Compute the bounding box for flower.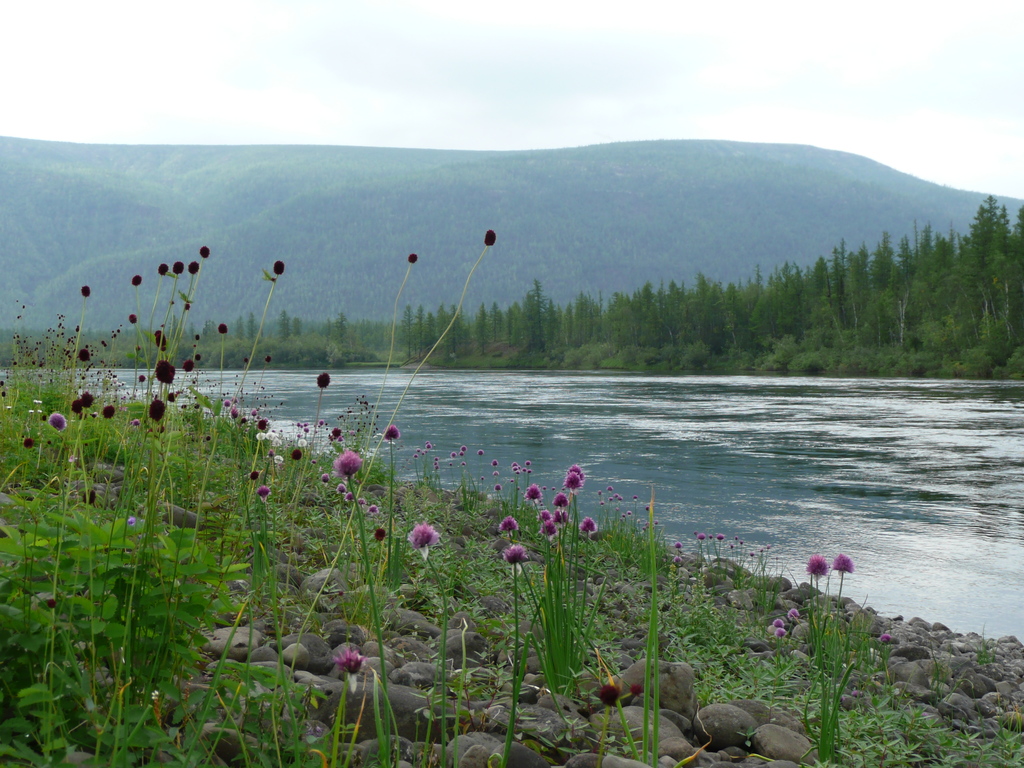
BBox(767, 544, 771, 552).
